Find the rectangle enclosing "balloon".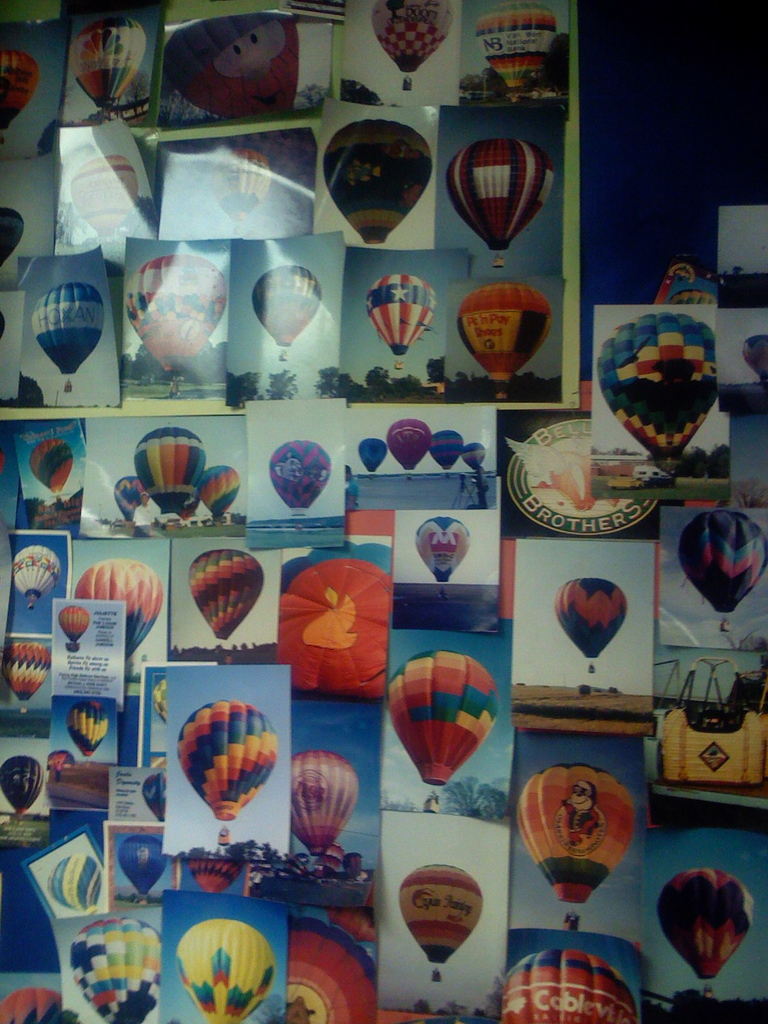
(125,250,227,368).
